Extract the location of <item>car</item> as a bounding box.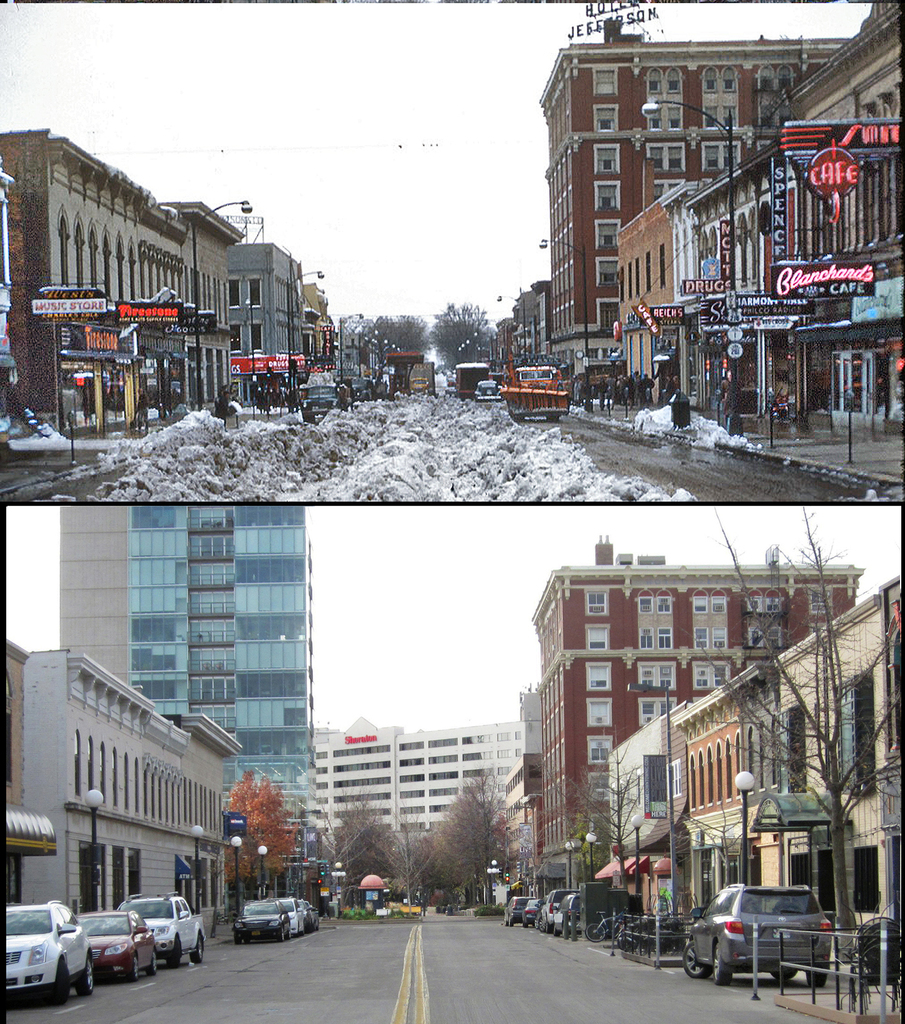
[300, 902, 317, 935].
